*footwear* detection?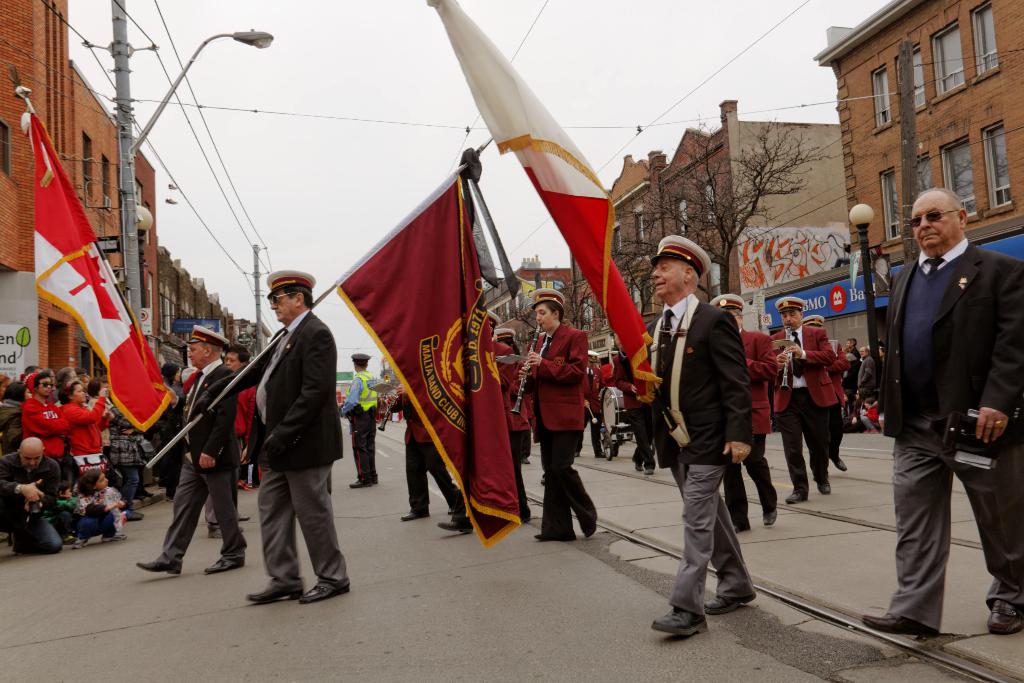
<bbox>705, 591, 758, 618</bbox>
